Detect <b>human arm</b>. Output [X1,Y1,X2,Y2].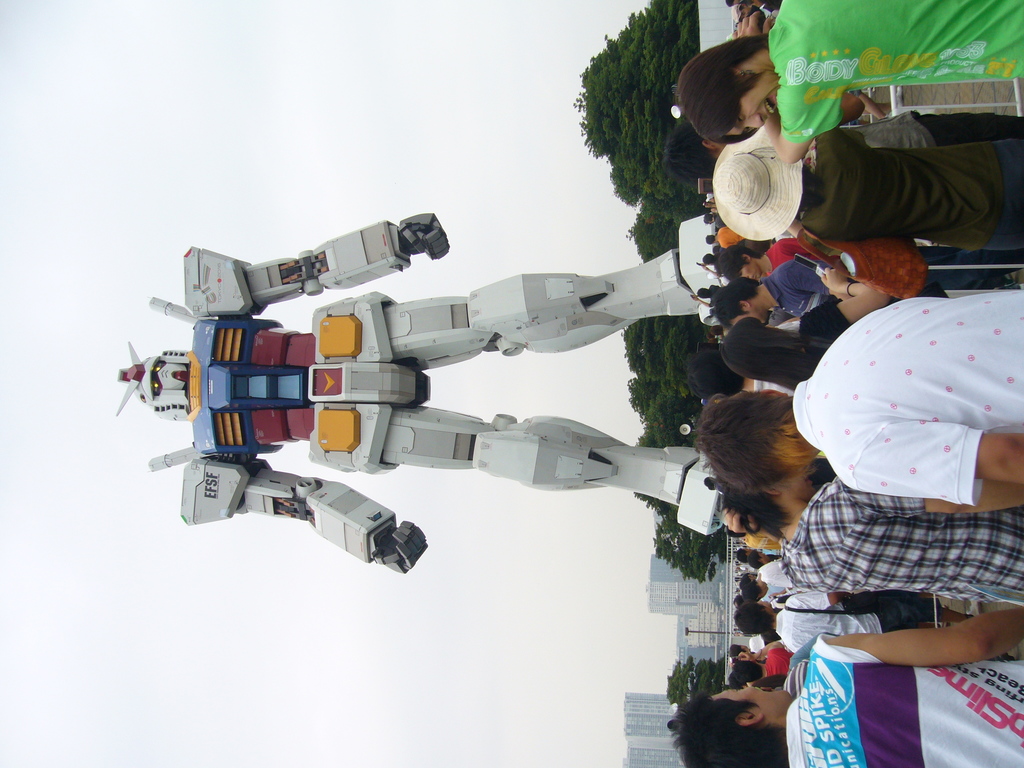
[806,640,833,664].
